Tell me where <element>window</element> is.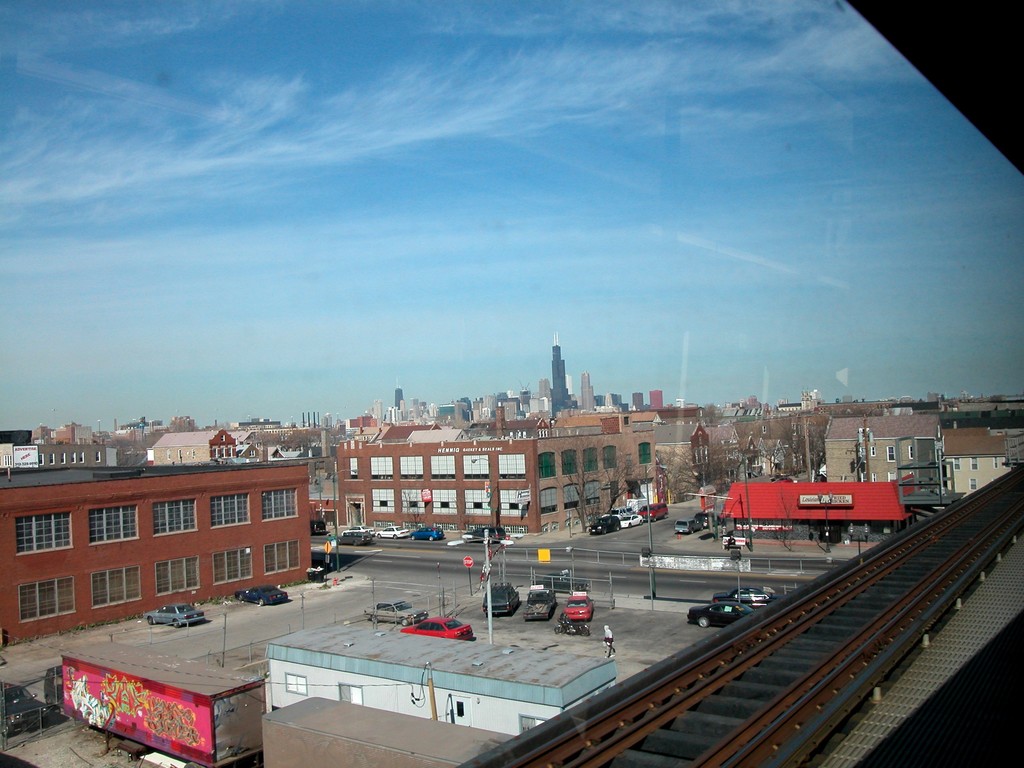
<element>window</element> is at {"x1": 214, "y1": 445, "x2": 235, "y2": 461}.
